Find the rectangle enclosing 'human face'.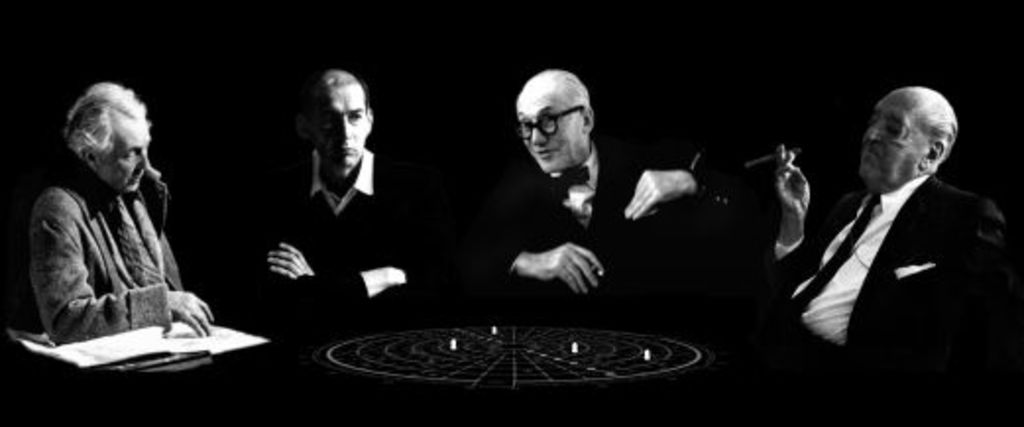
x1=318, y1=83, x2=370, y2=163.
